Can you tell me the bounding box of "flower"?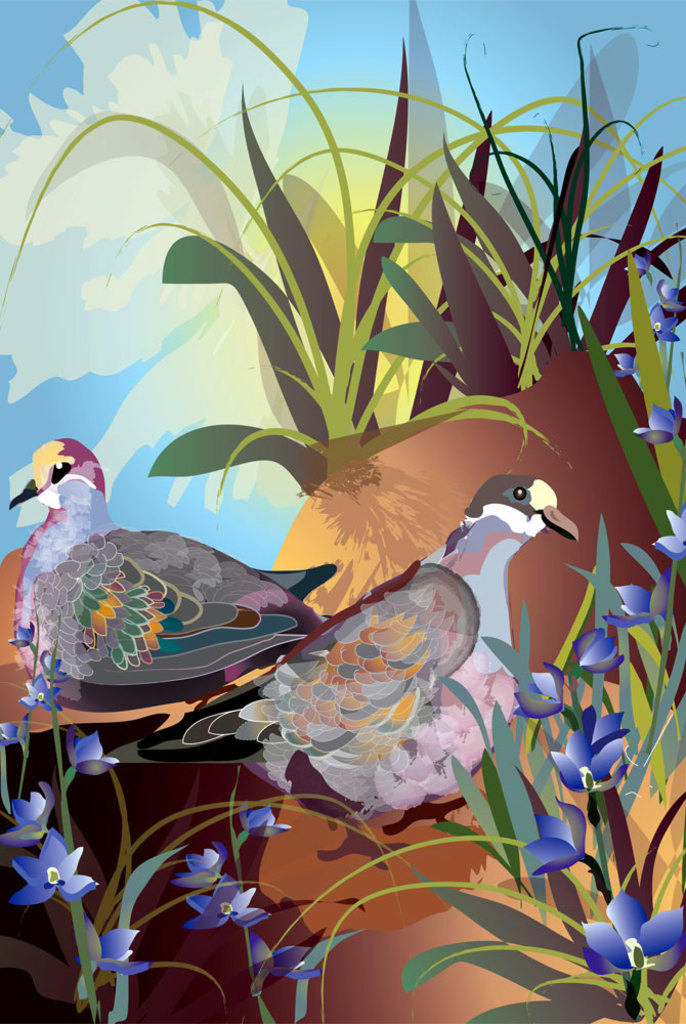
(548, 712, 623, 797).
